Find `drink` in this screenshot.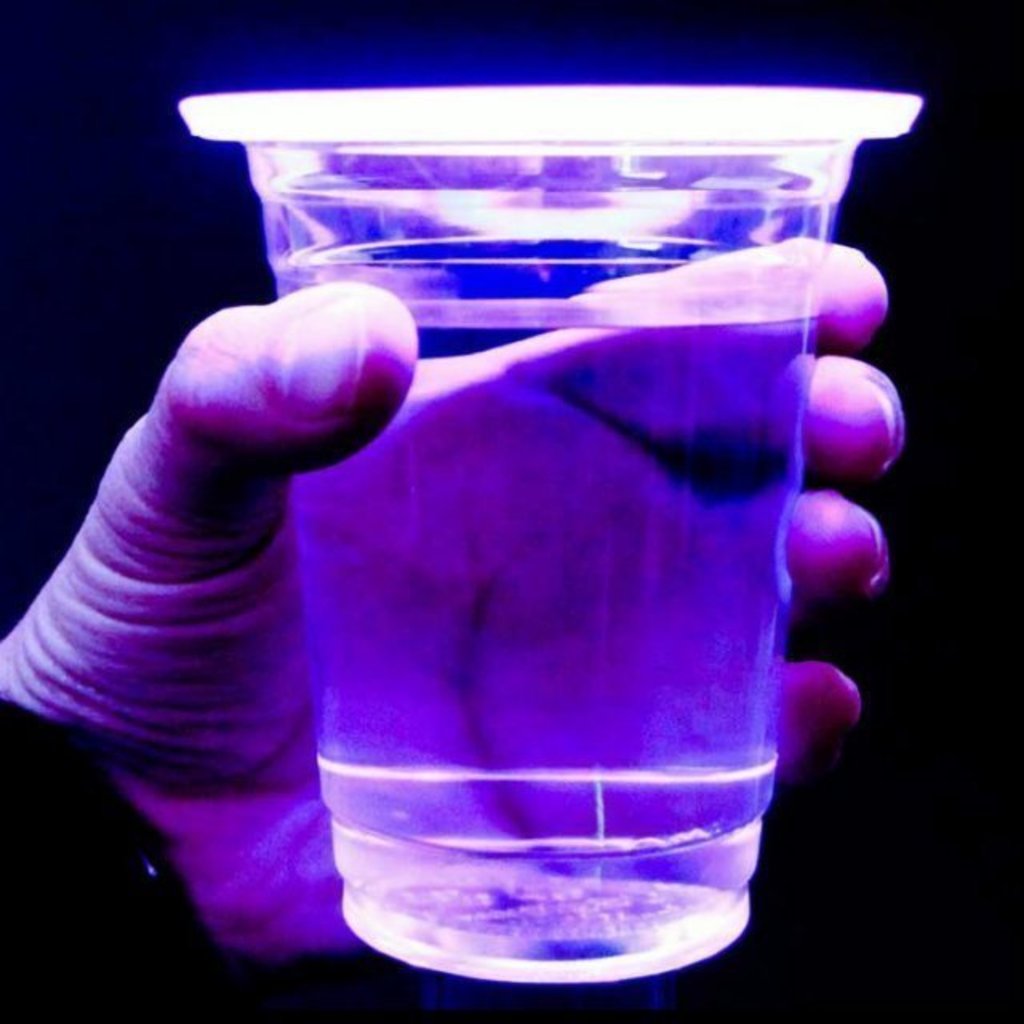
The bounding box for `drink` is [261, 272, 816, 925].
